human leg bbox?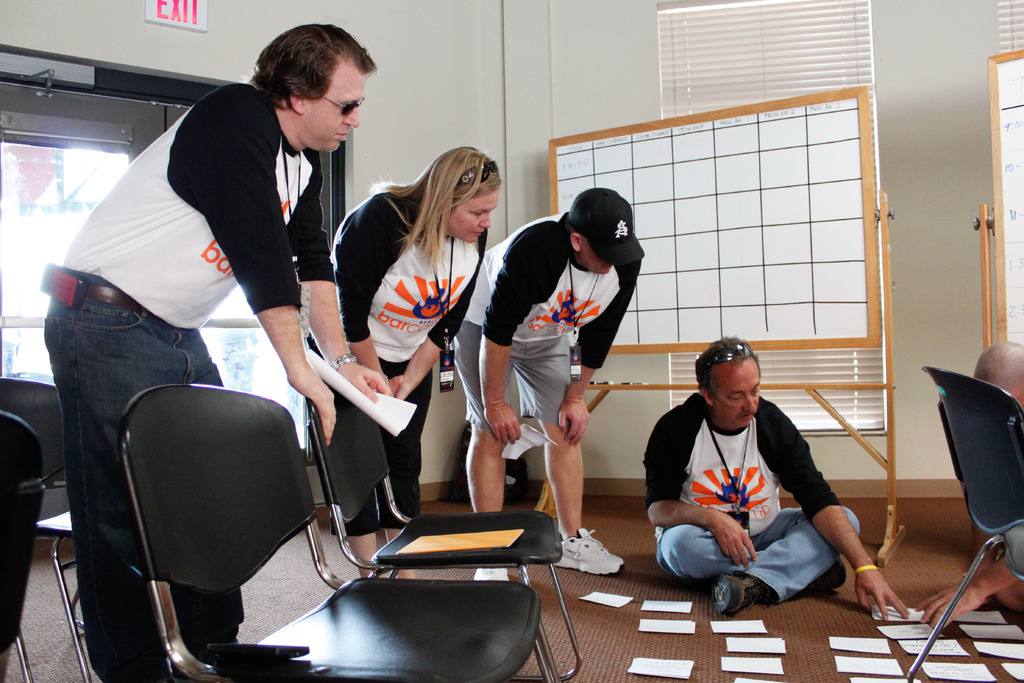
left=444, top=357, right=538, bottom=587
